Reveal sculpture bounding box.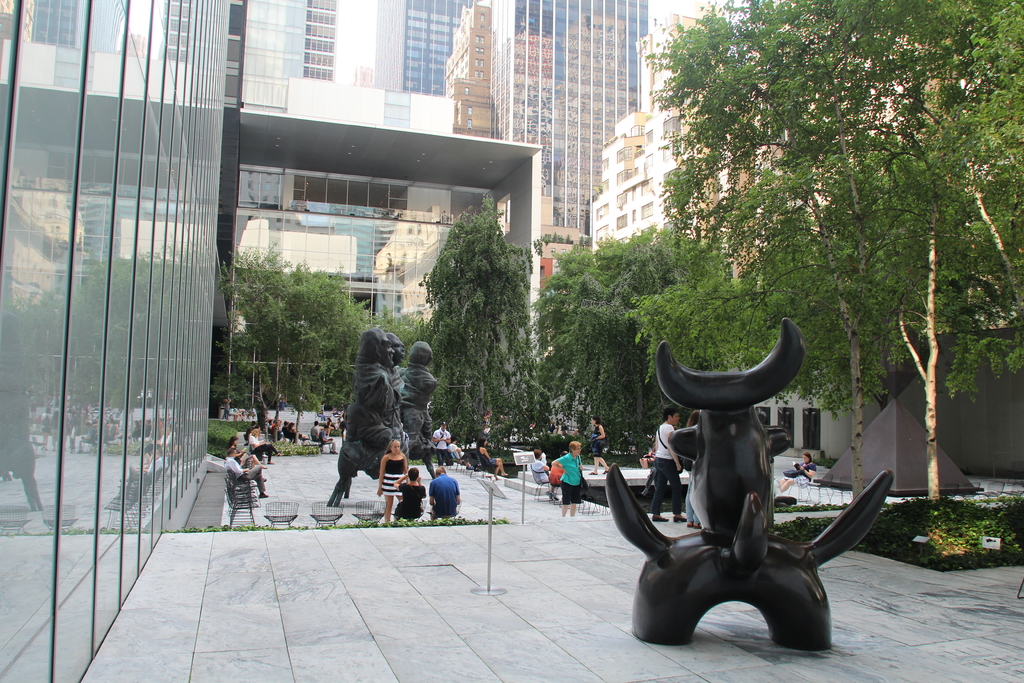
Revealed: {"left": 597, "top": 309, "right": 903, "bottom": 666}.
